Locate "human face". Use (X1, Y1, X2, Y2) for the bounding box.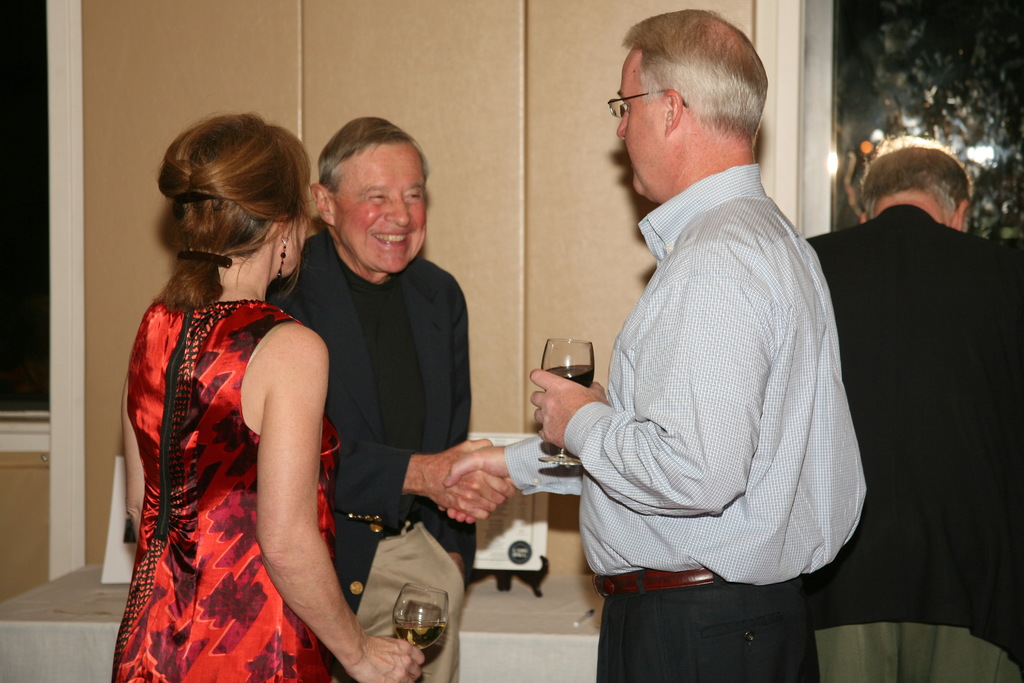
(613, 50, 662, 201).
